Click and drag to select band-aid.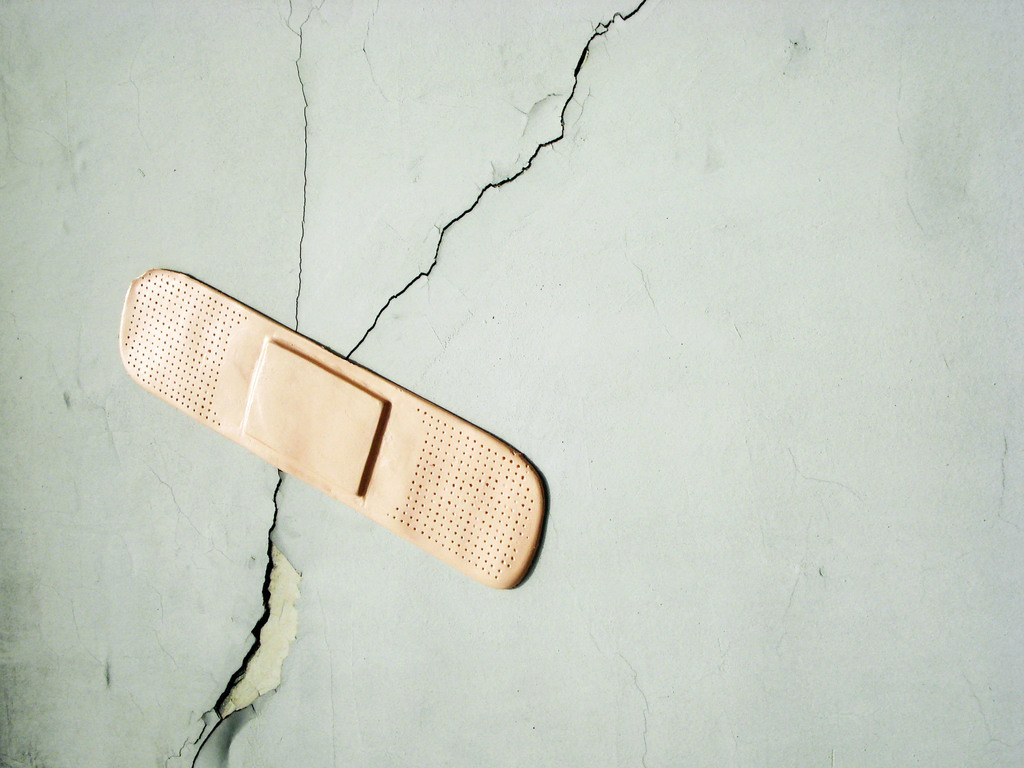
Selection: x1=118, y1=268, x2=548, y2=589.
